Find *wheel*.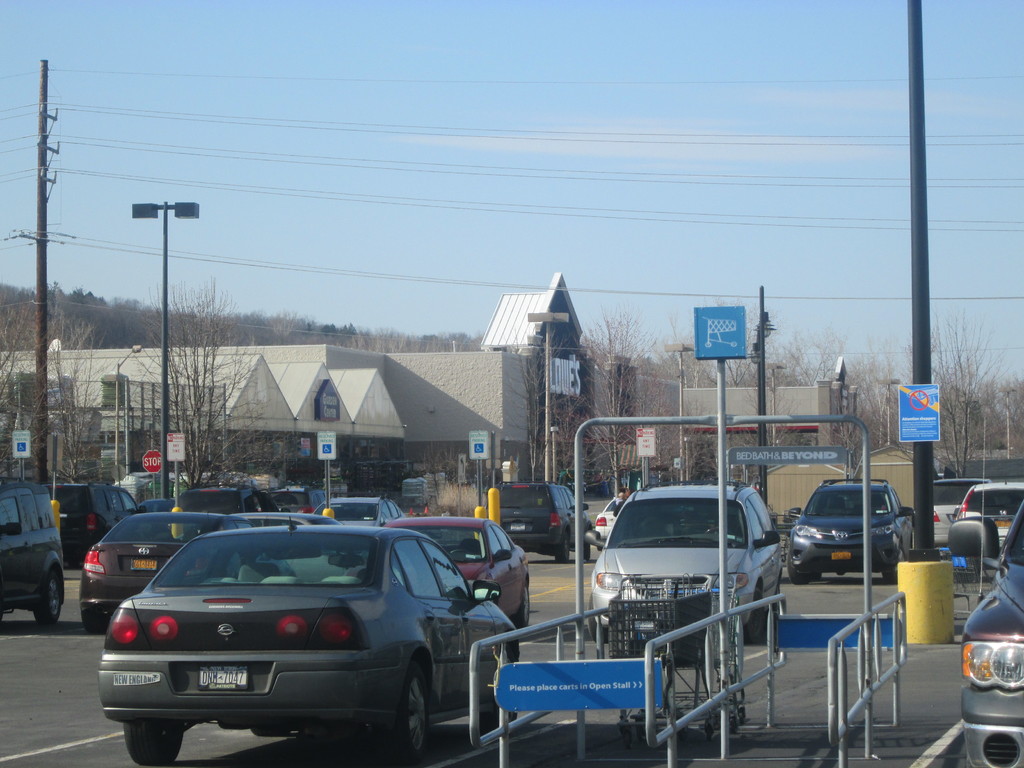
locate(123, 721, 182, 767).
